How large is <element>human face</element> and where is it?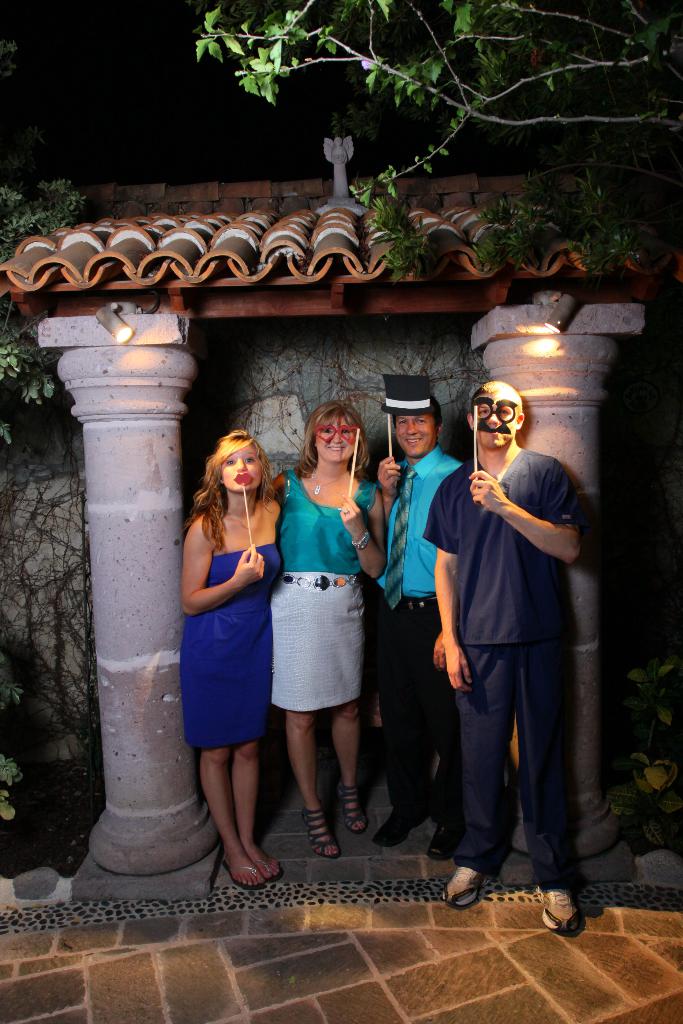
Bounding box: x1=313, y1=417, x2=361, y2=463.
